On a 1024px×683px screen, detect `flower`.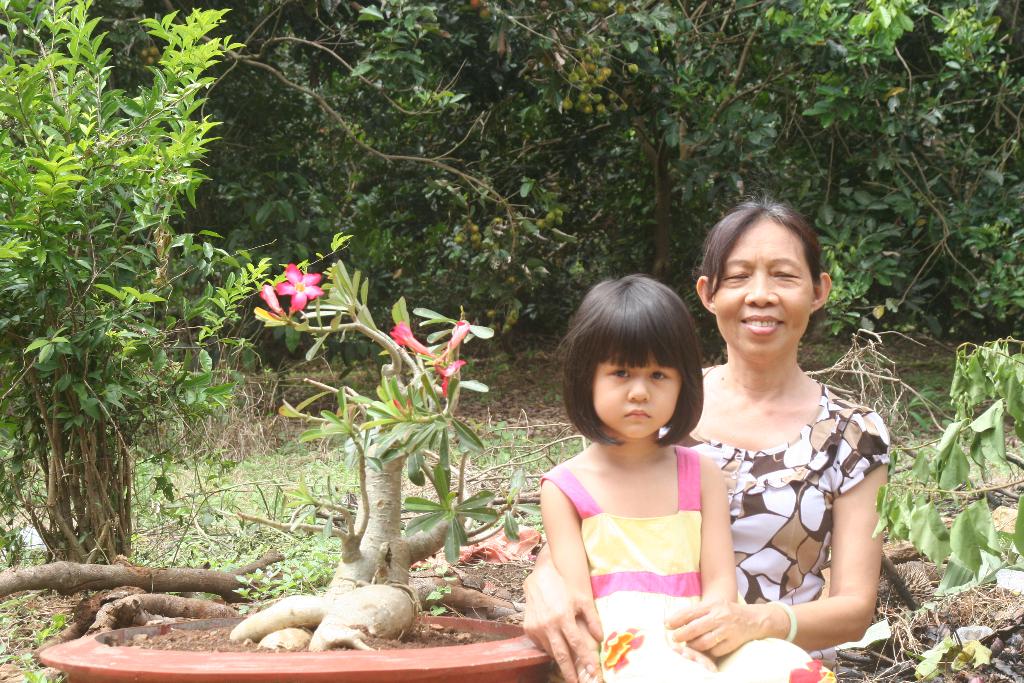
left=280, top=261, right=326, bottom=318.
